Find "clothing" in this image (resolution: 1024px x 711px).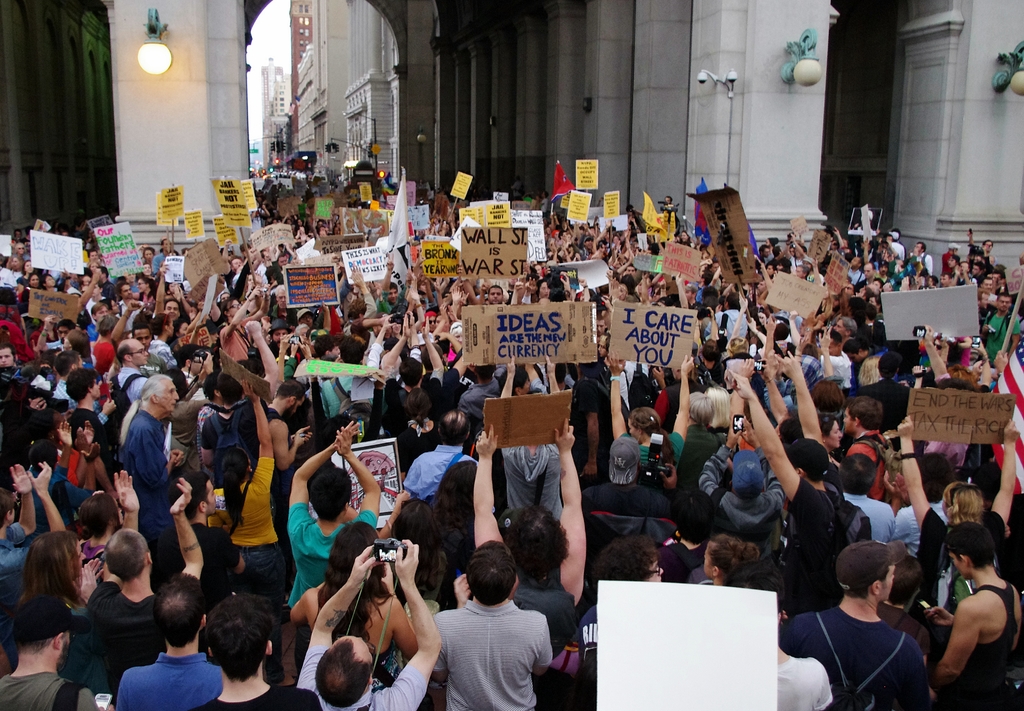
(776,651,837,710).
